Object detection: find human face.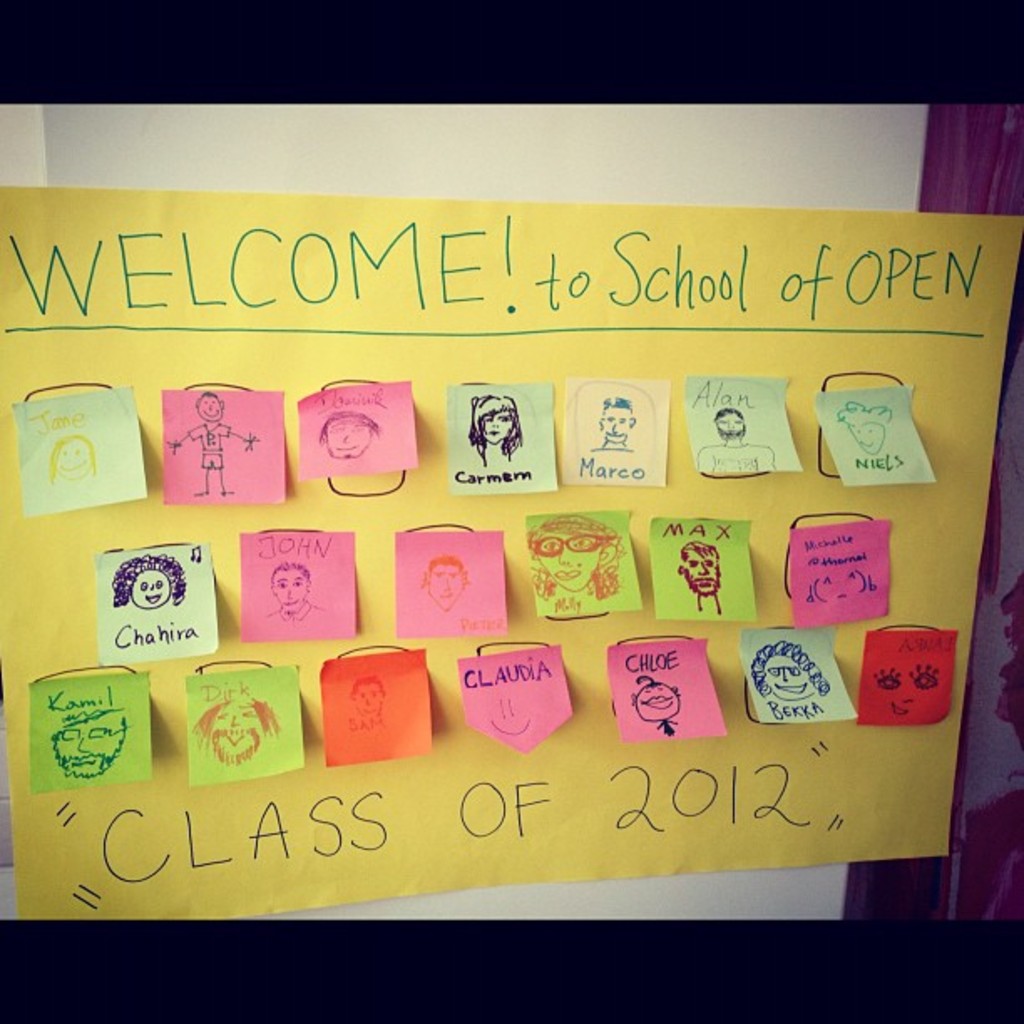
pyautogui.locateOnScreen(136, 572, 169, 604).
